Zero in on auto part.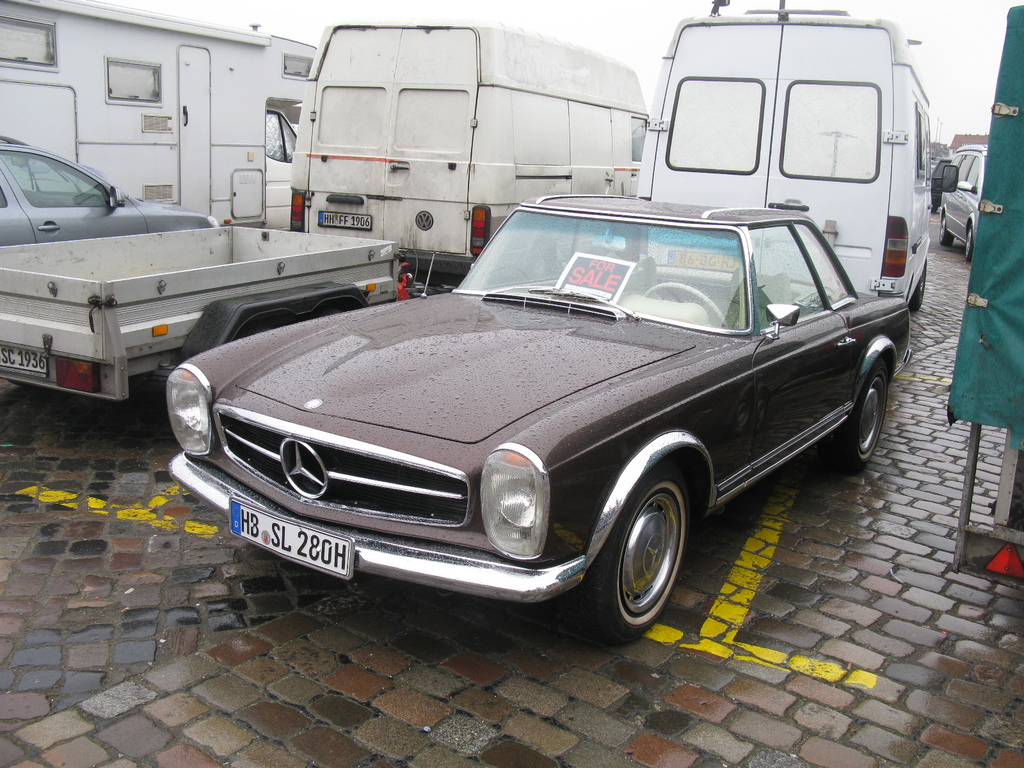
Zeroed in: x1=164 y1=376 x2=218 y2=462.
